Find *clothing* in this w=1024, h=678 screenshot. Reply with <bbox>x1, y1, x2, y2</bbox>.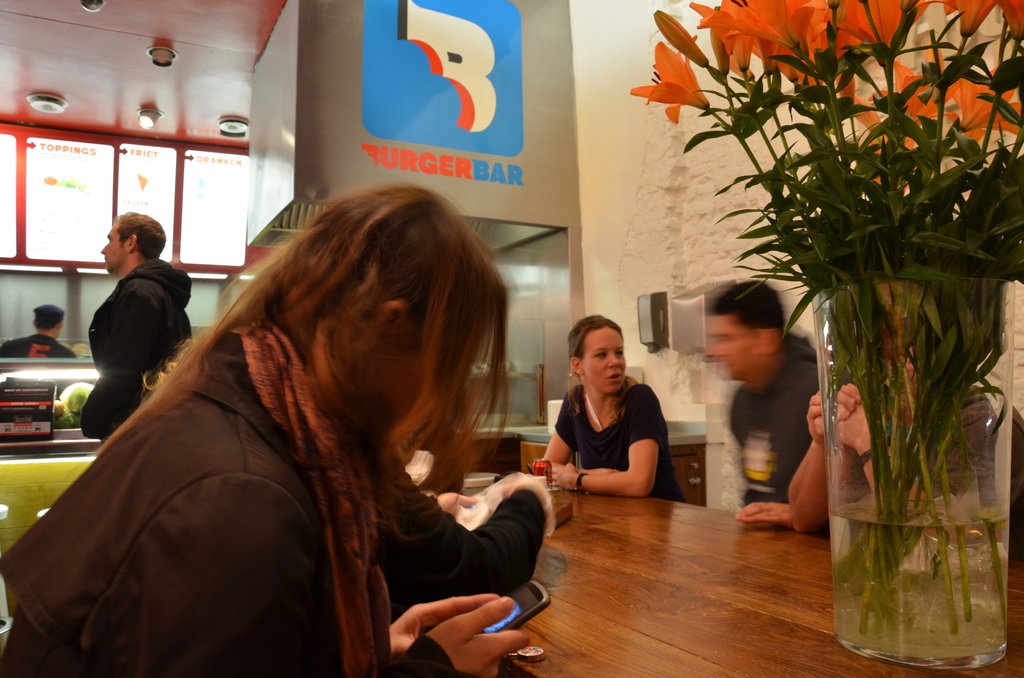
<bbox>377, 469, 545, 595</bbox>.
